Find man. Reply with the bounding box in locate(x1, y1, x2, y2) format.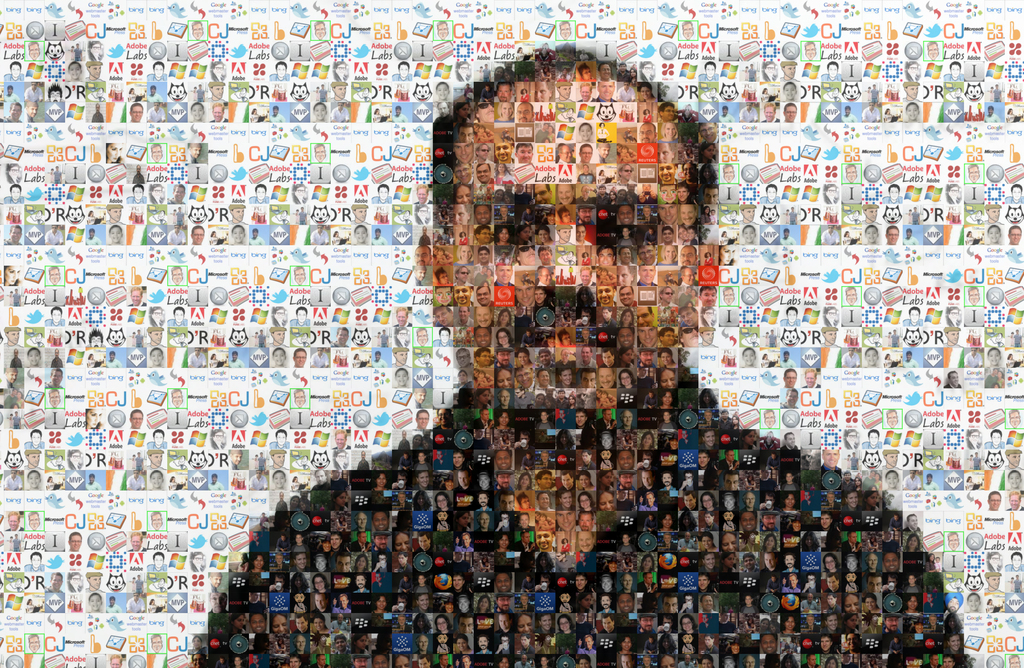
locate(203, 42, 967, 667).
